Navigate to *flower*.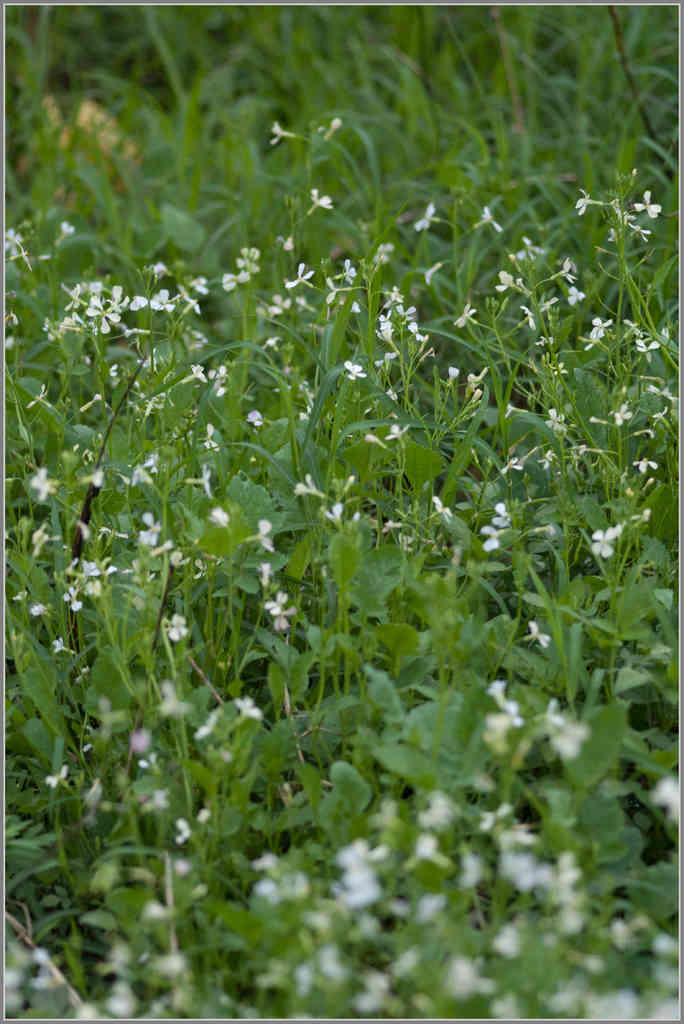
Navigation target: (642, 769, 675, 821).
